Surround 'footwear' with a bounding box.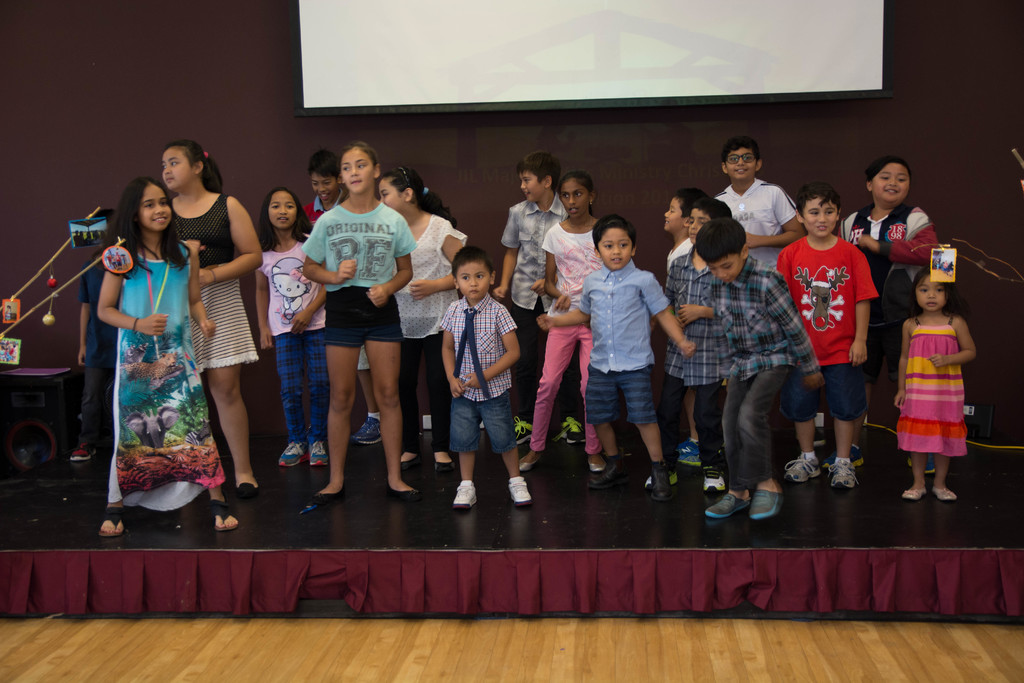
(x1=556, y1=415, x2=588, y2=442).
